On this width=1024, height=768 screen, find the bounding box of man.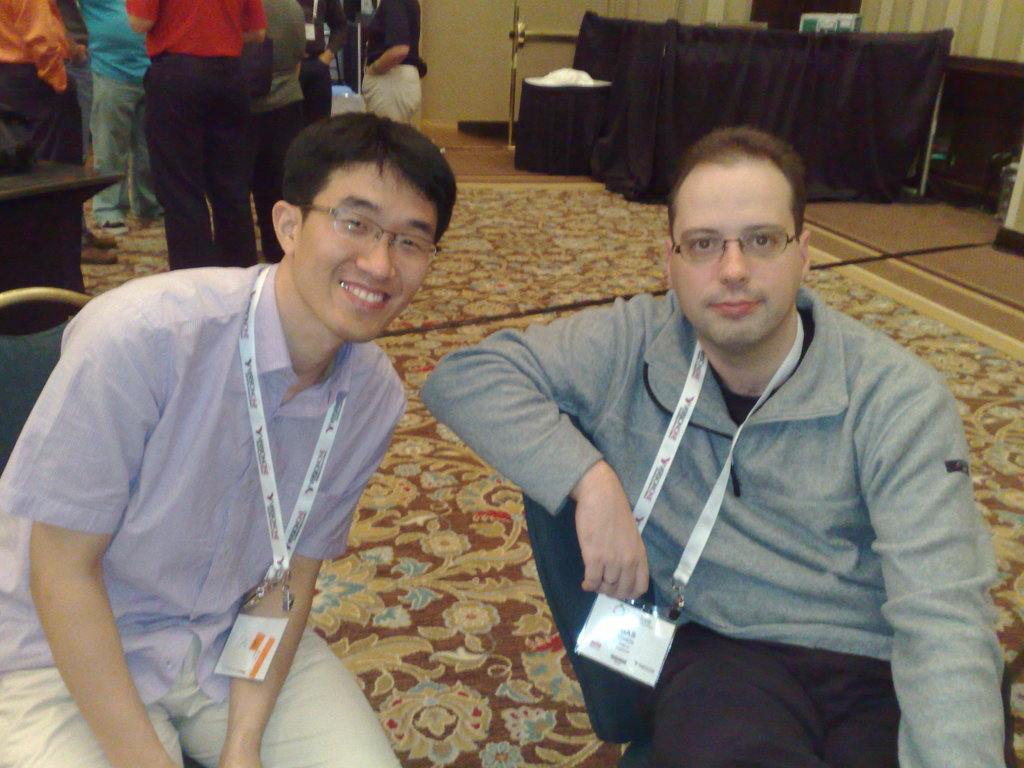
Bounding box: [x1=415, y1=127, x2=1008, y2=767].
